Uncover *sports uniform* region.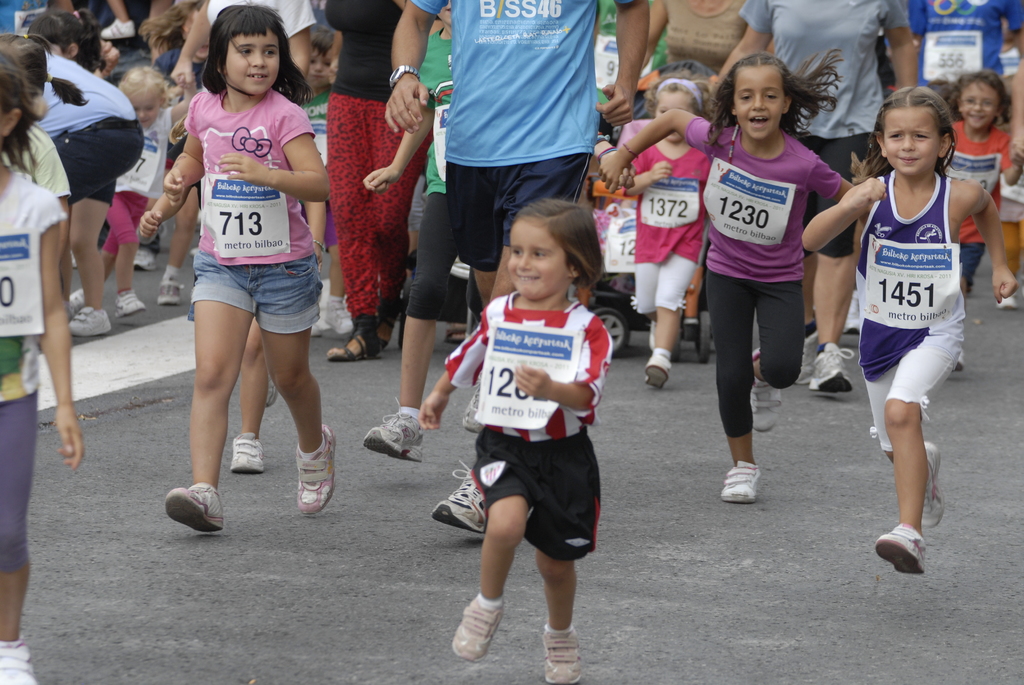
Uncovered: [left=938, top=122, right=1017, bottom=285].
